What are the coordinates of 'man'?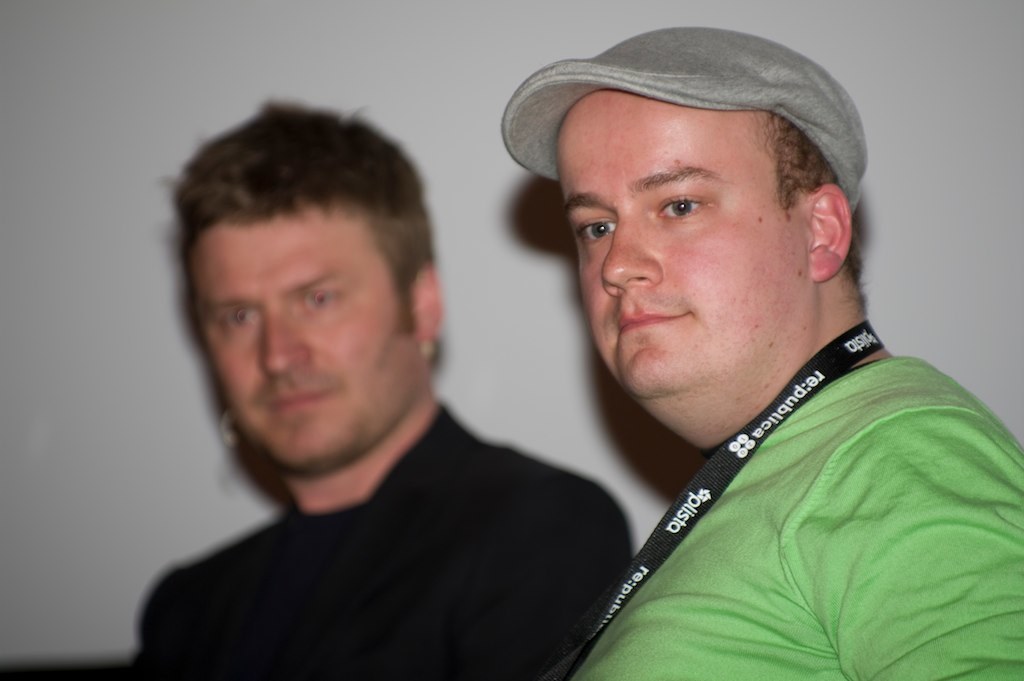
BBox(93, 89, 663, 675).
